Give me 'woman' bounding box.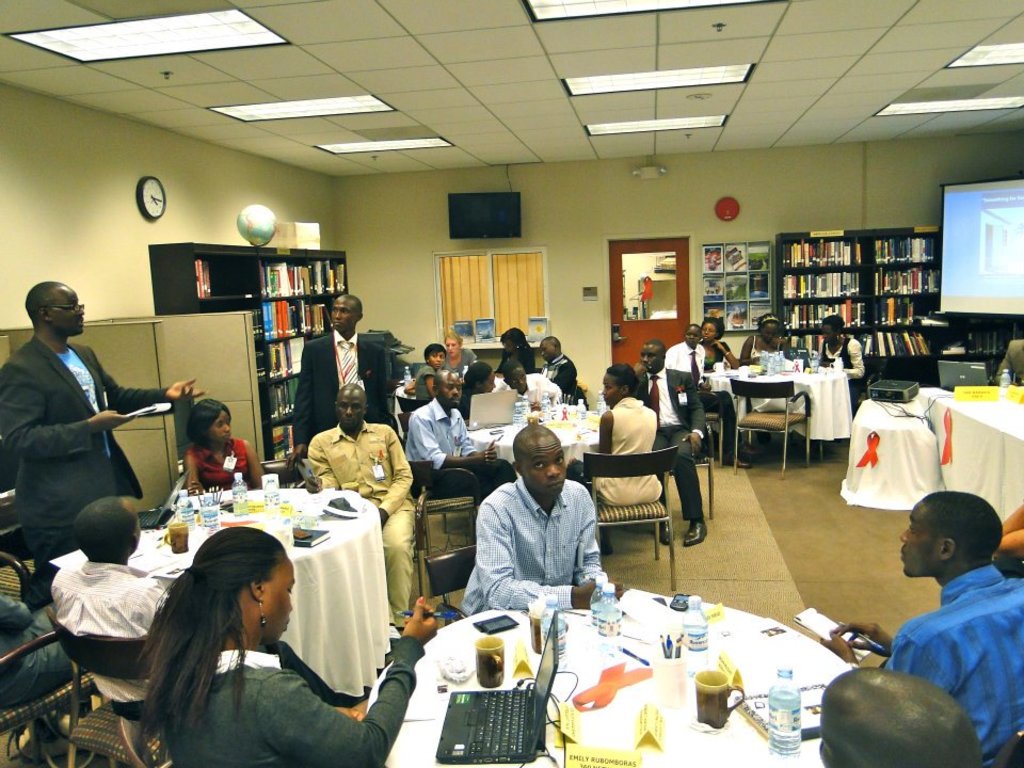
(left=574, top=365, right=668, bottom=508).
